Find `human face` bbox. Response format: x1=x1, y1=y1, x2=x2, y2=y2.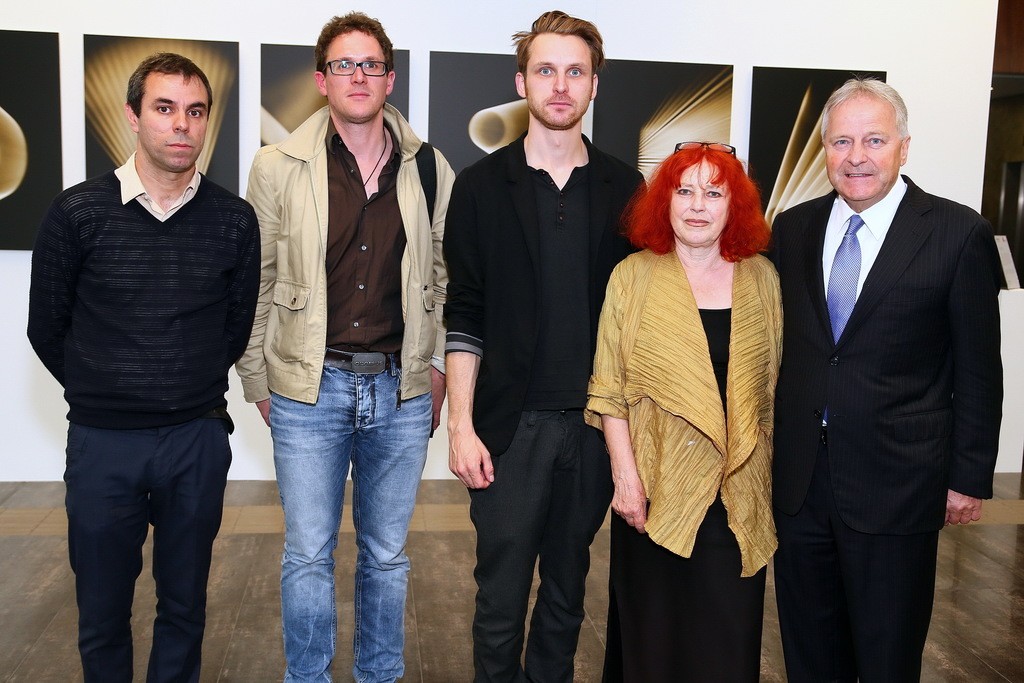
x1=530, y1=33, x2=594, y2=124.
